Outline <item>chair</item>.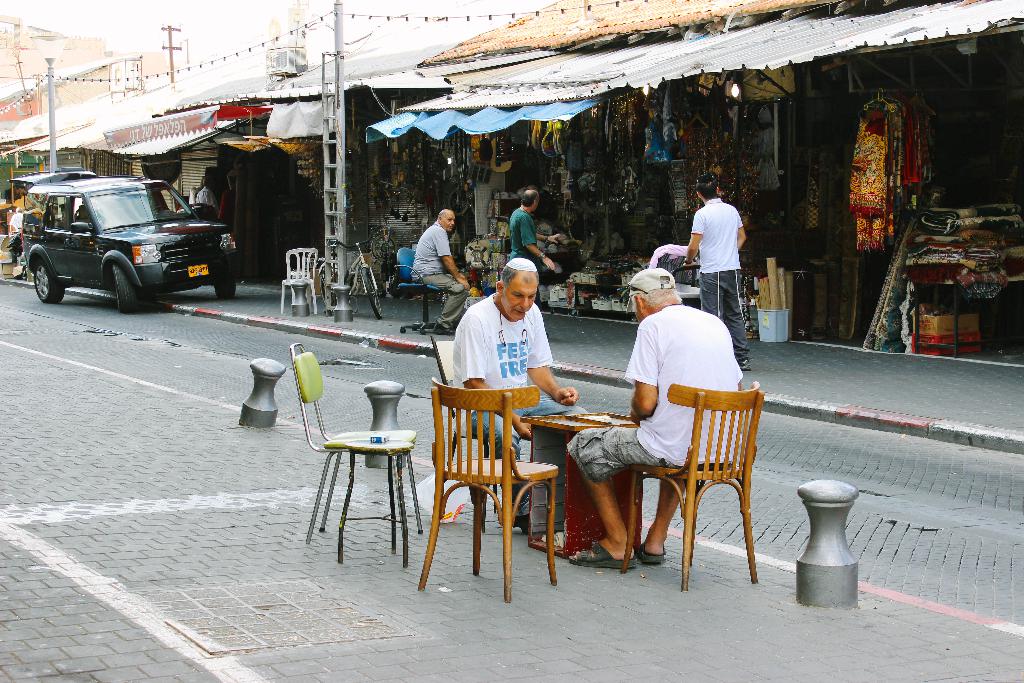
Outline: pyautogui.locateOnScreen(619, 383, 767, 611).
